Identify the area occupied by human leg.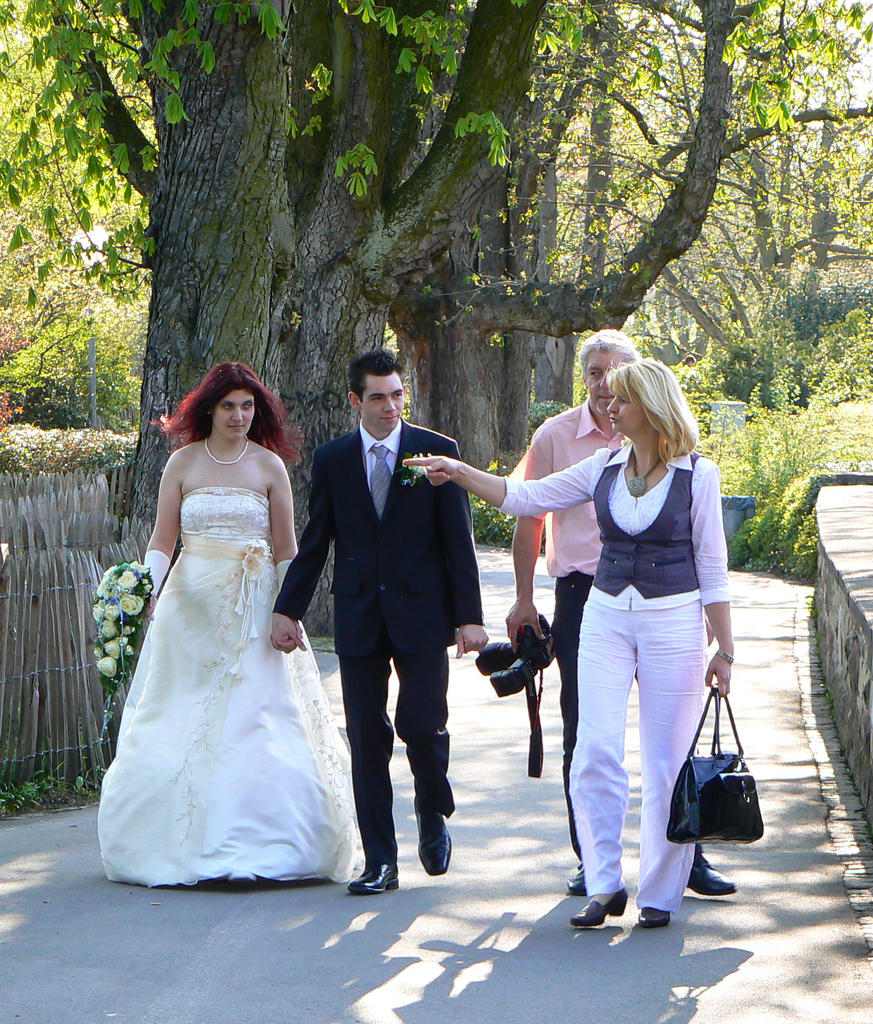
Area: {"left": 572, "top": 597, "right": 629, "bottom": 924}.
